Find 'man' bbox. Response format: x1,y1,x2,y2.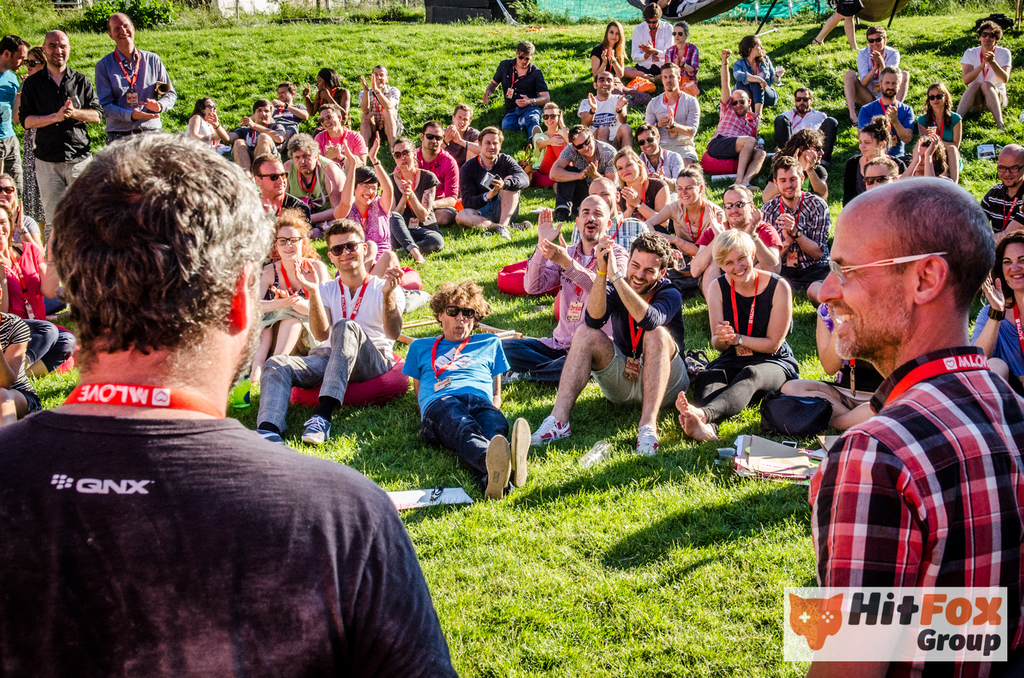
637,120,682,189.
